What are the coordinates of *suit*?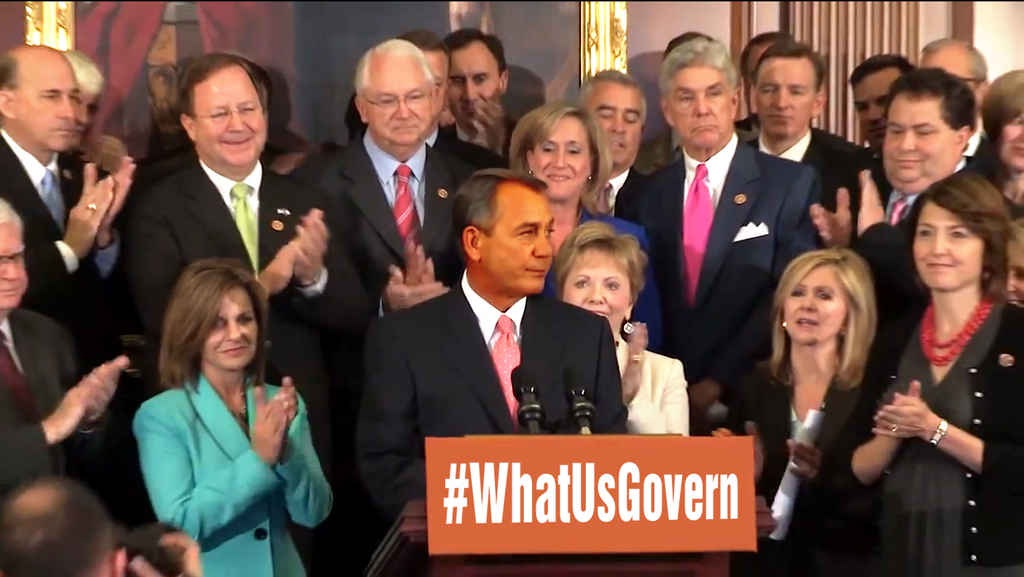
(x1=0, y1=128, x2=123, y2=350).
